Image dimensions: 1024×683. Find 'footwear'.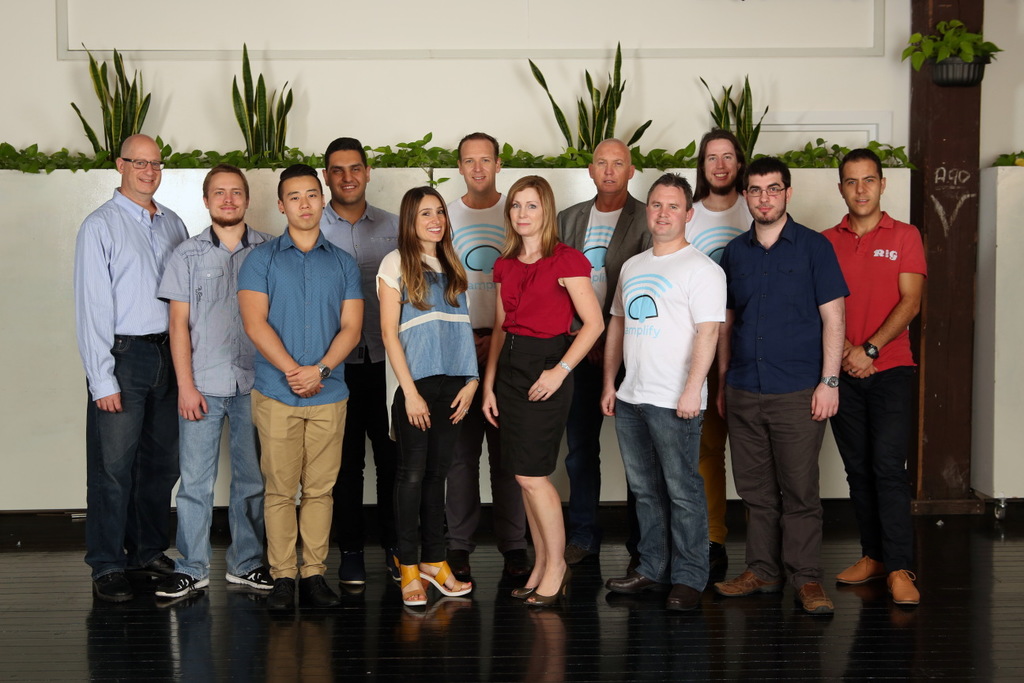
detection(269, 574, 303, 602).
